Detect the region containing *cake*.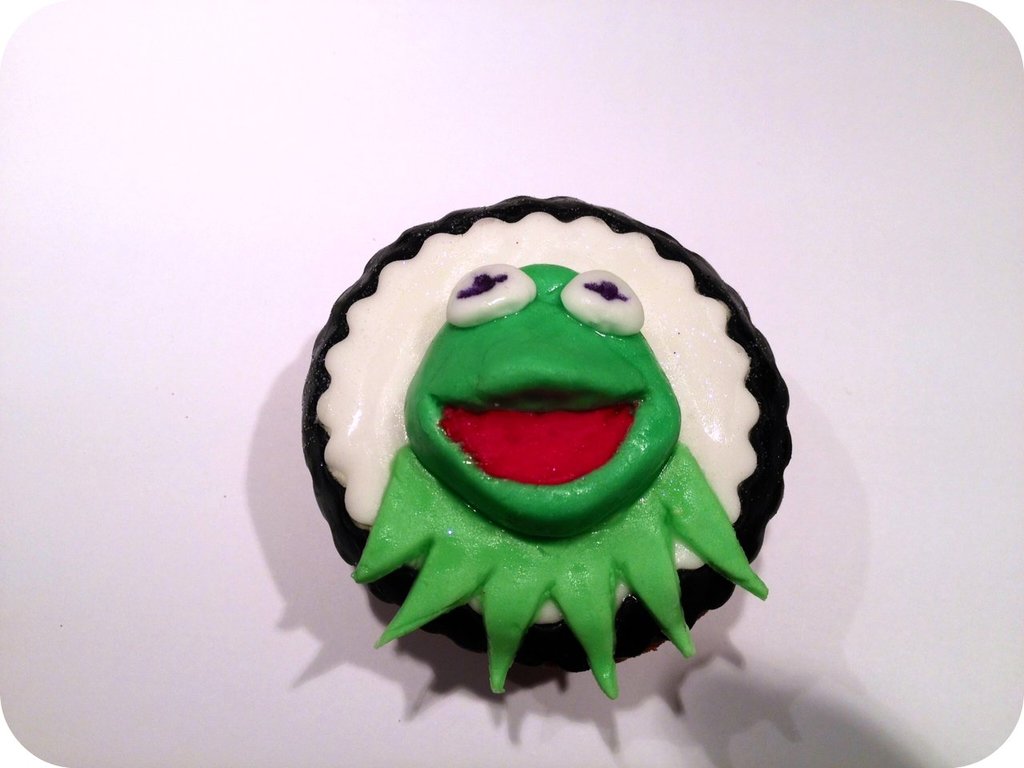
bbox=[298, 191, 791, 701].
